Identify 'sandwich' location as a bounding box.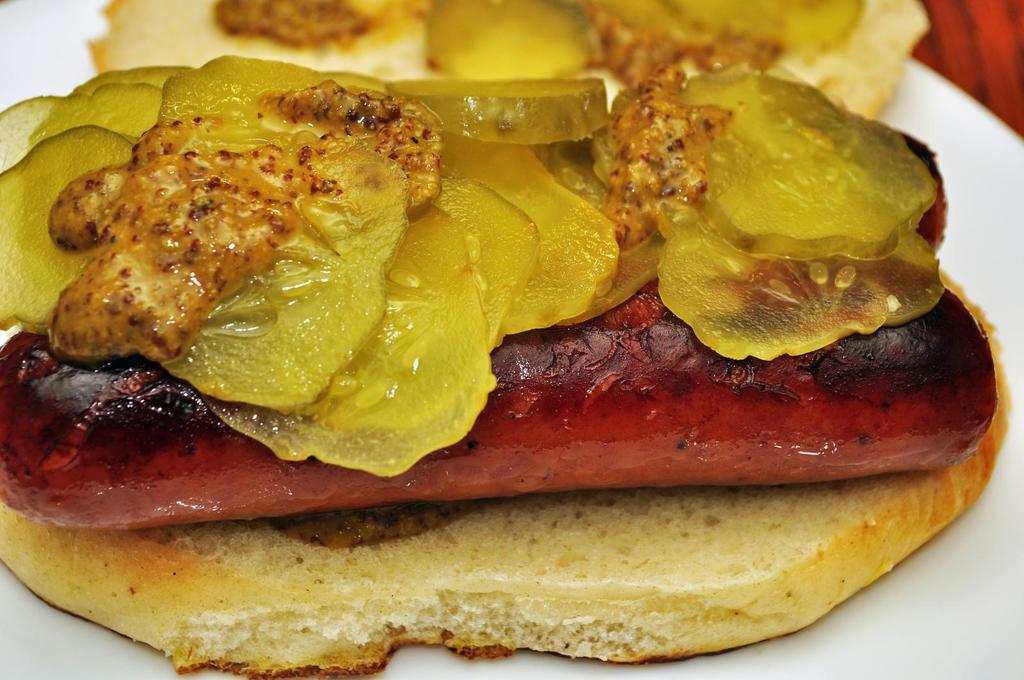
(0, 0, 1009, 679).
